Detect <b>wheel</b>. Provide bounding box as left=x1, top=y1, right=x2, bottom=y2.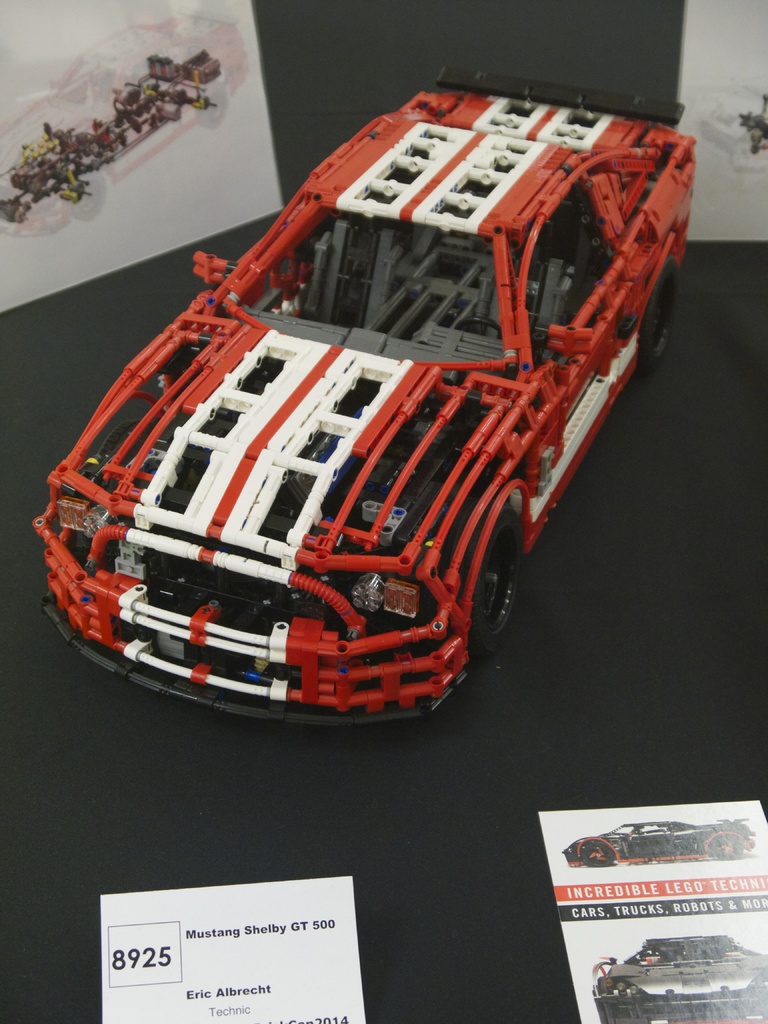
left=484, top=506, right=542, bottom=644.
